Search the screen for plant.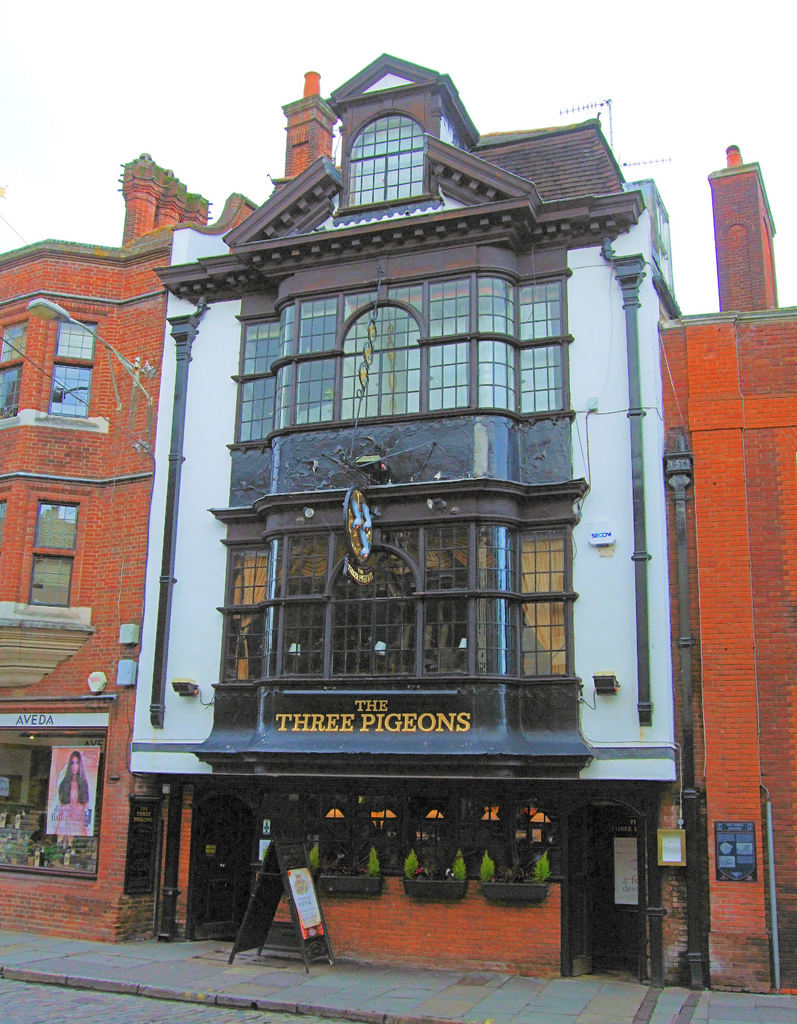
Found at detection(360, 844, 386, 873).
